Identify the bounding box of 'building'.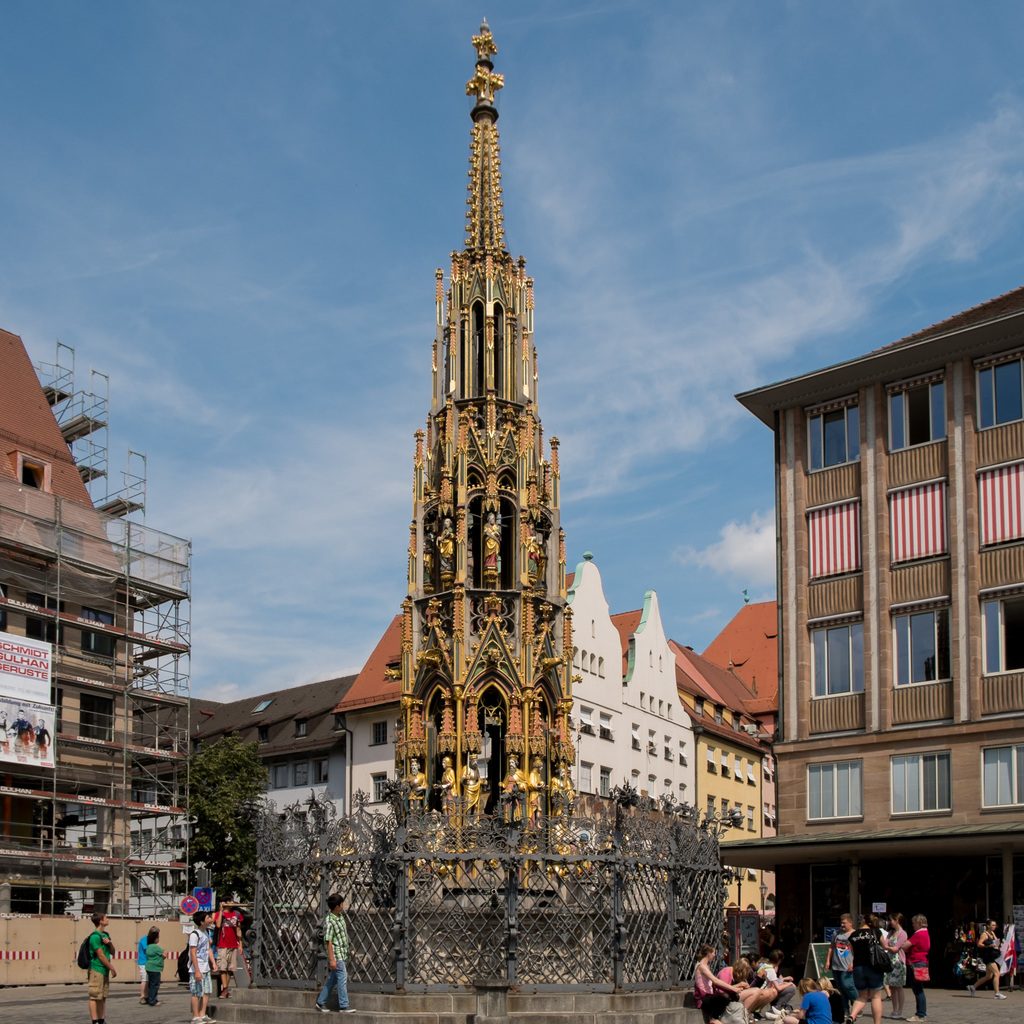
{"left": 662, "top": 601, "right": 778, "bottom": 953}.
